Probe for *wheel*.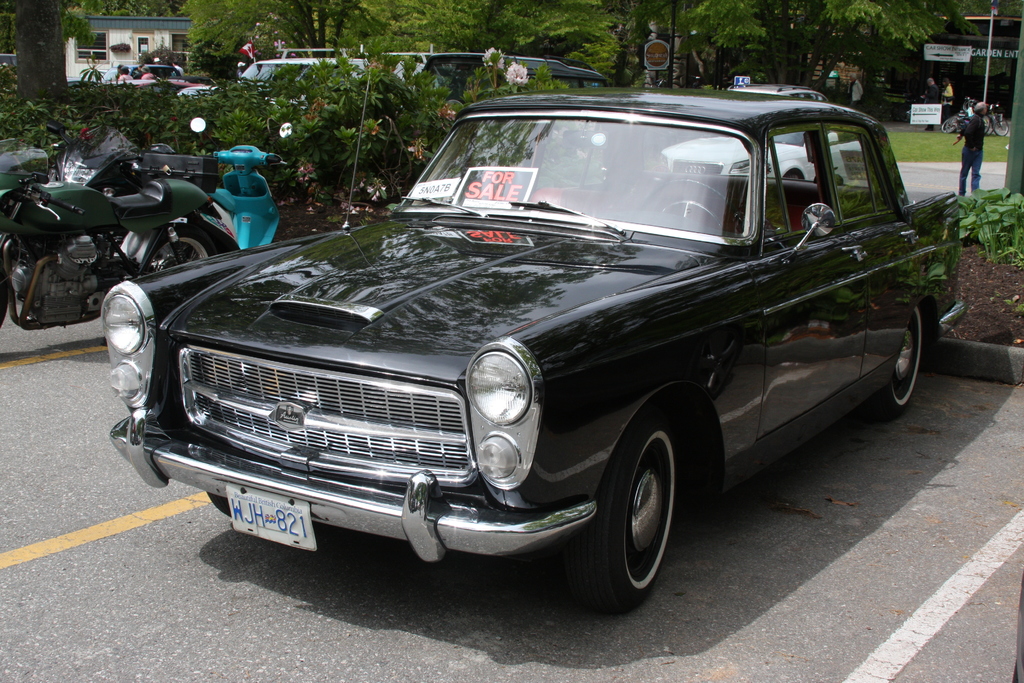
Probe result: (581, 420, 689, 611).
